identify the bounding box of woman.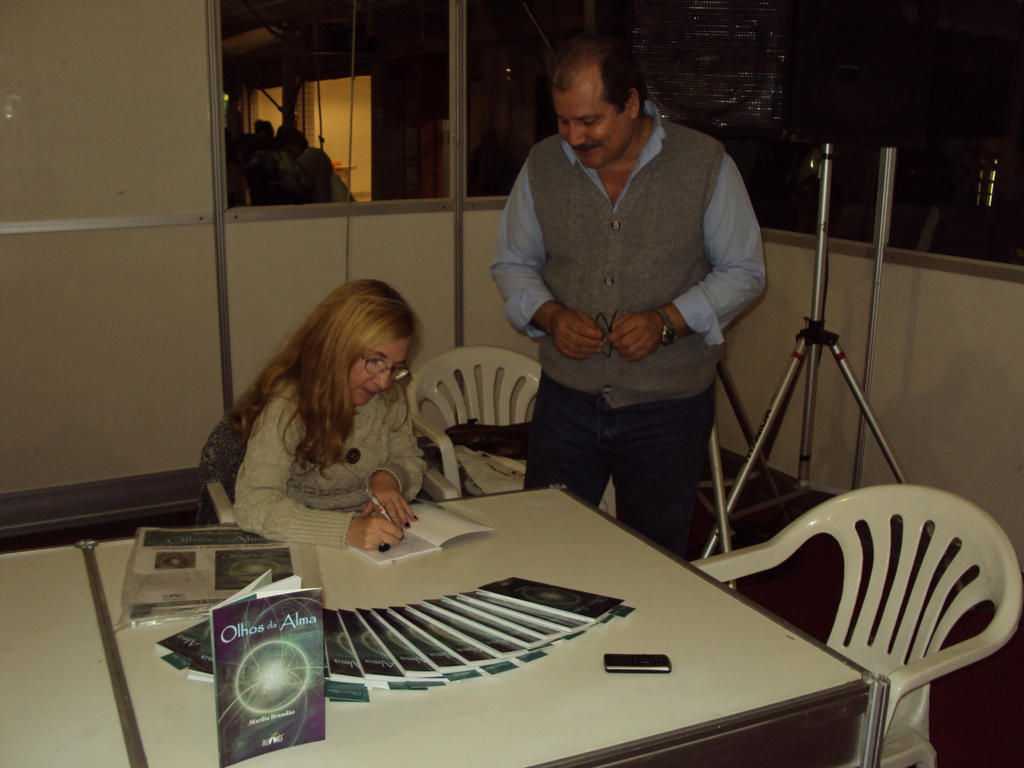
x1=195, y1=267, x2=465, y2=587.
